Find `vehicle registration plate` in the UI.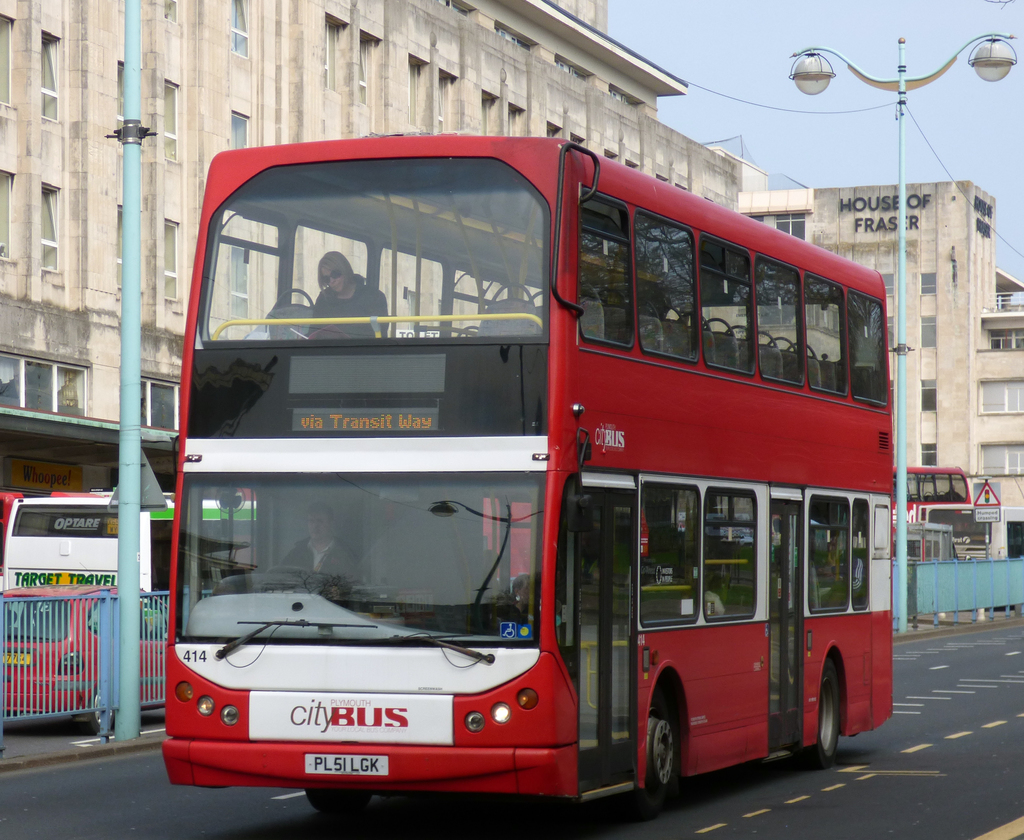
UI element at 1 654 31 665.
